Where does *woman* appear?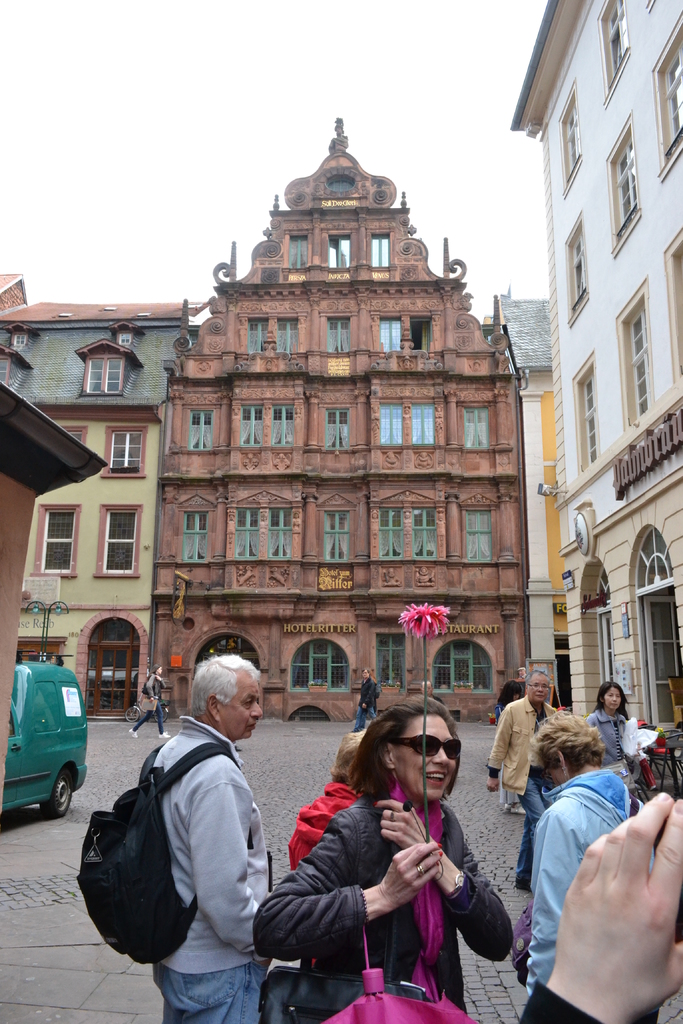
Appears at select_region(258, 692, 497, 1023).
